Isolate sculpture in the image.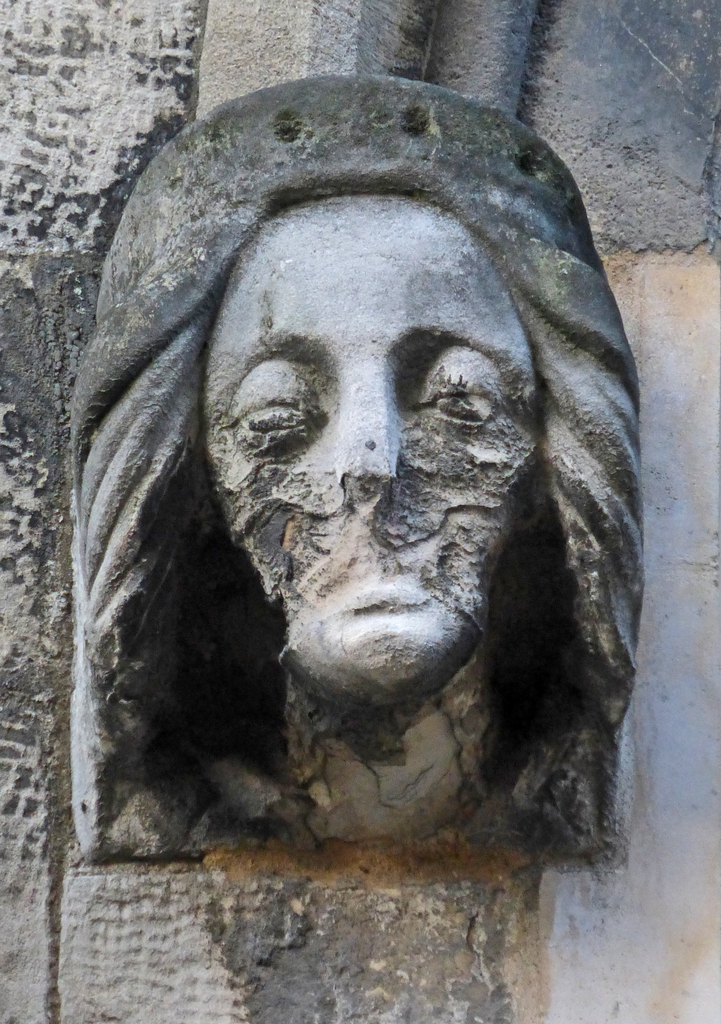
Isolated region: <region>35, 83, 701, 921</region>.
